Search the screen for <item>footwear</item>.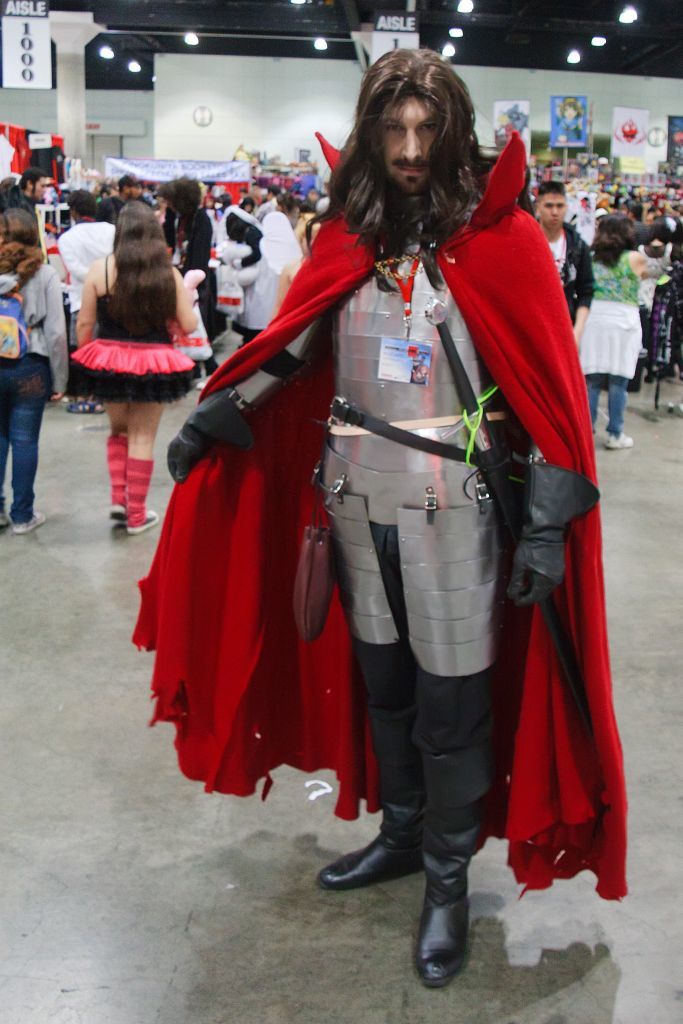
Found at <bbox>407, 823, 494, 1002</bbox>.
